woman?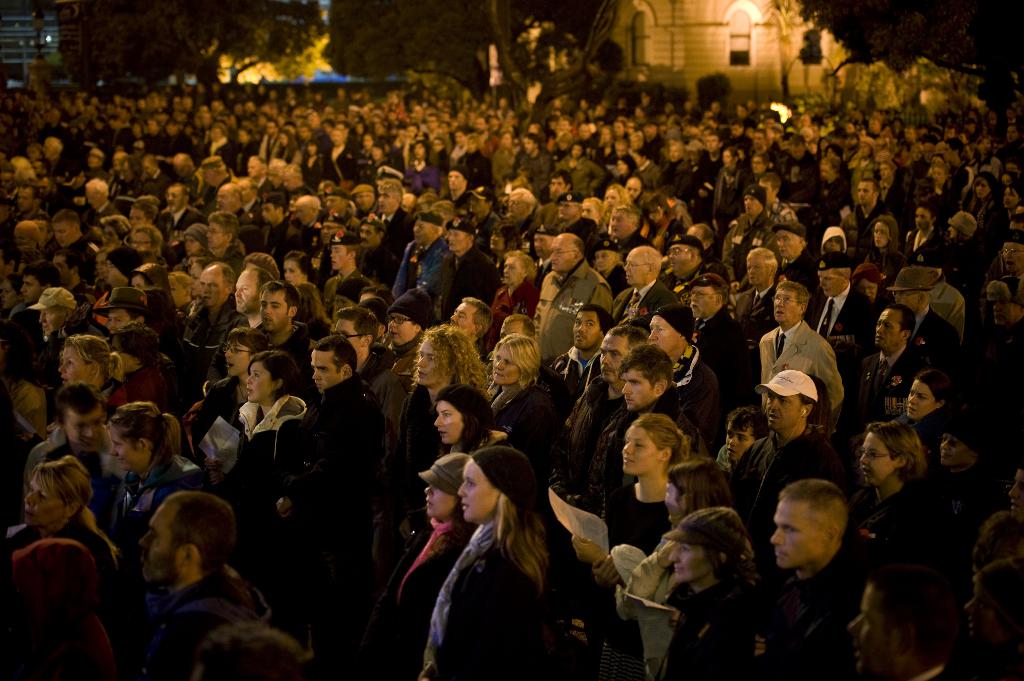
crop(429, 136, 454, 173)
